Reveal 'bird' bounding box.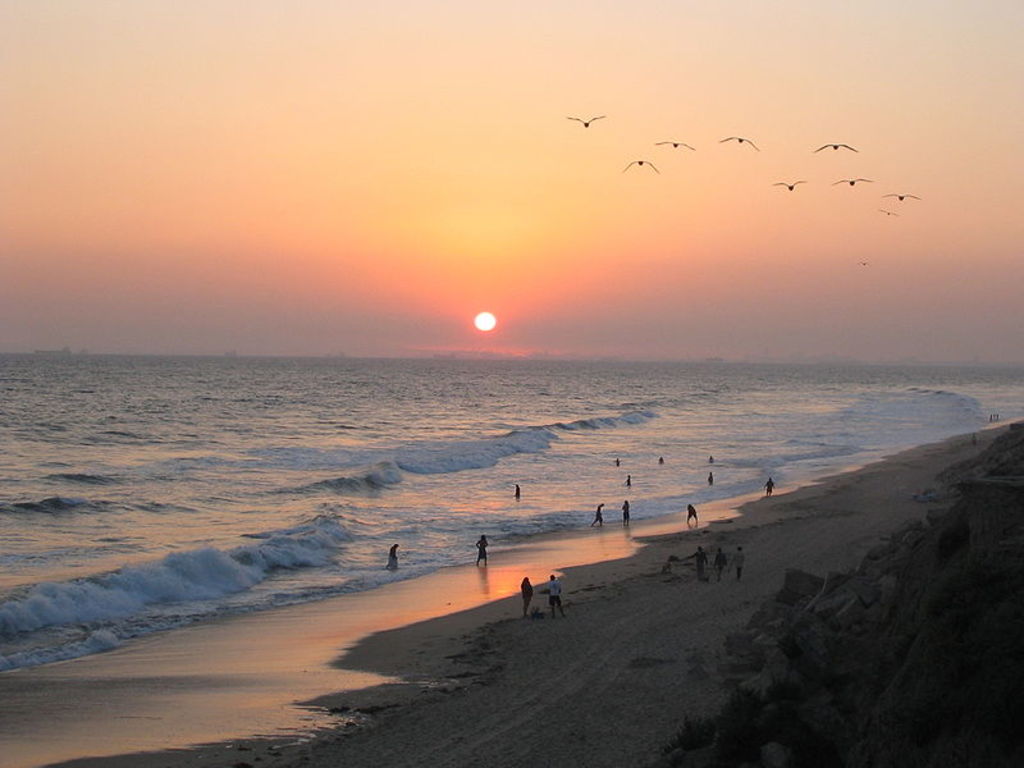
Revealed: x1=831 y1=182 x2=873 y2=187.
